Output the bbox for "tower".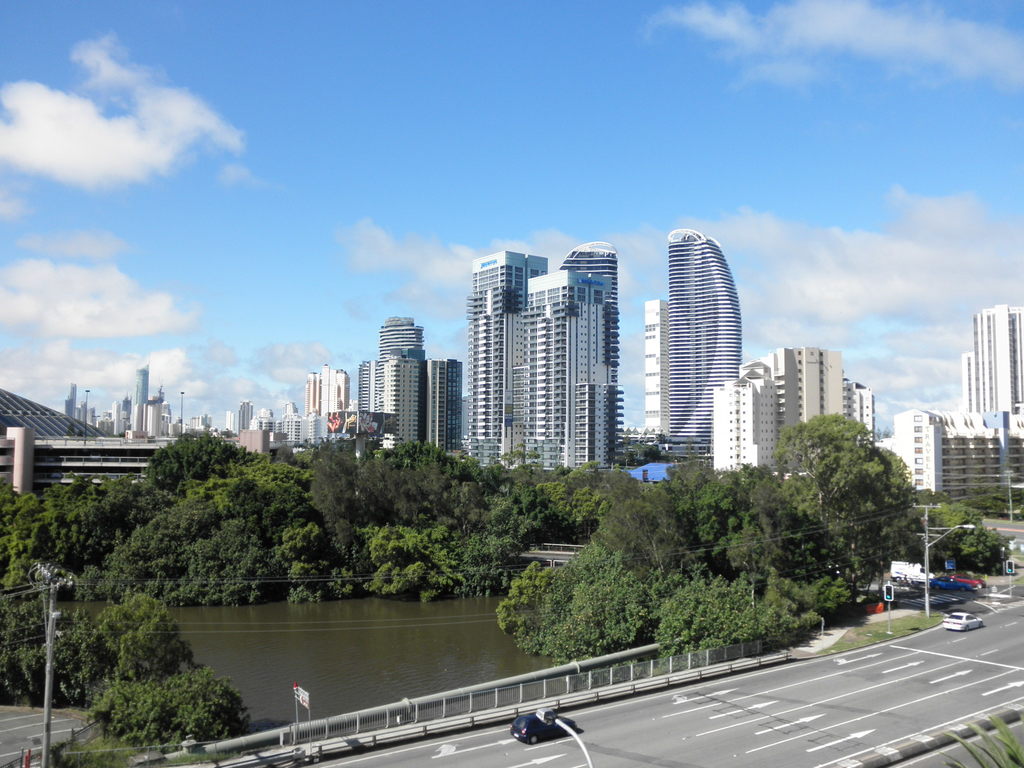
crop(137, 365, 147, 408).
